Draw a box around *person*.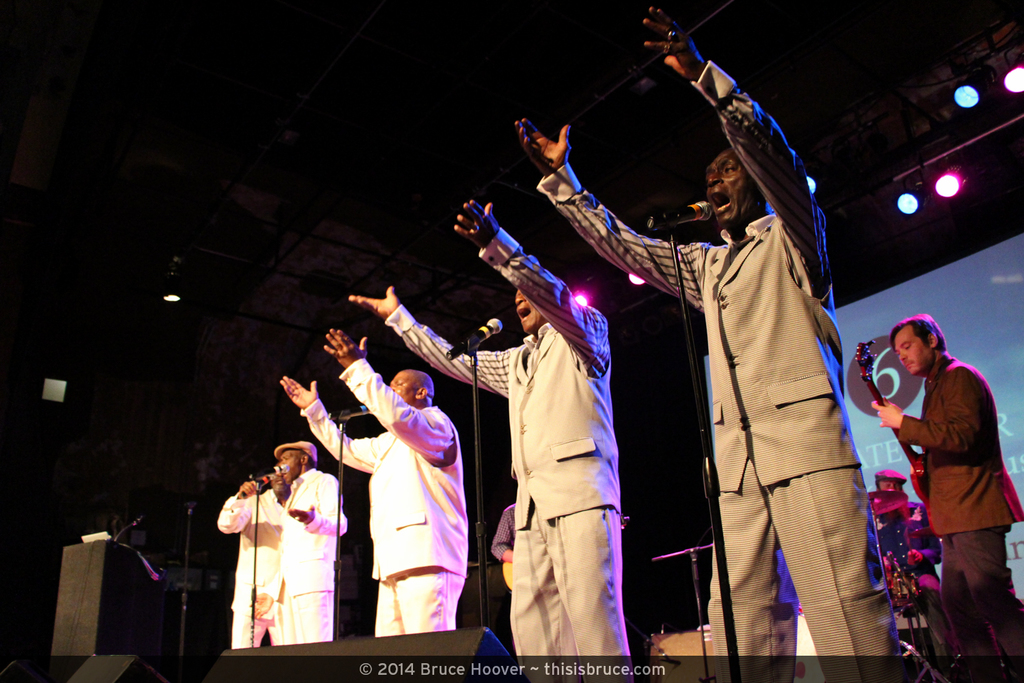
349:195:632:673.
